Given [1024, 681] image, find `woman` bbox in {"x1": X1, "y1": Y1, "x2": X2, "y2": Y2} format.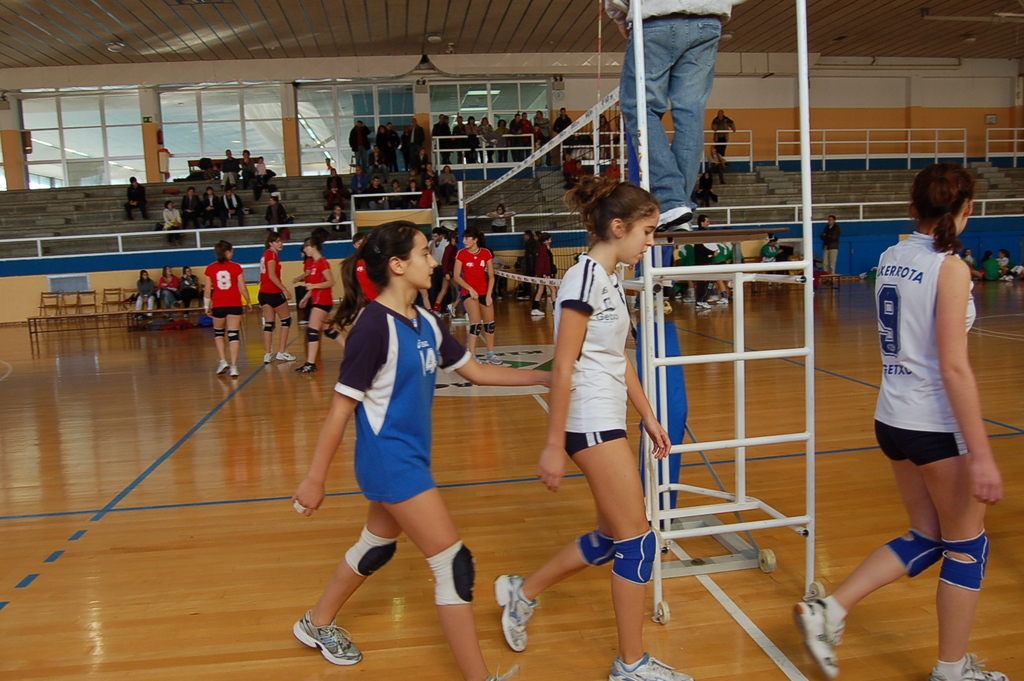
{"x1": 204, "y1": 240, "x2": 252, "y2": 375}.
